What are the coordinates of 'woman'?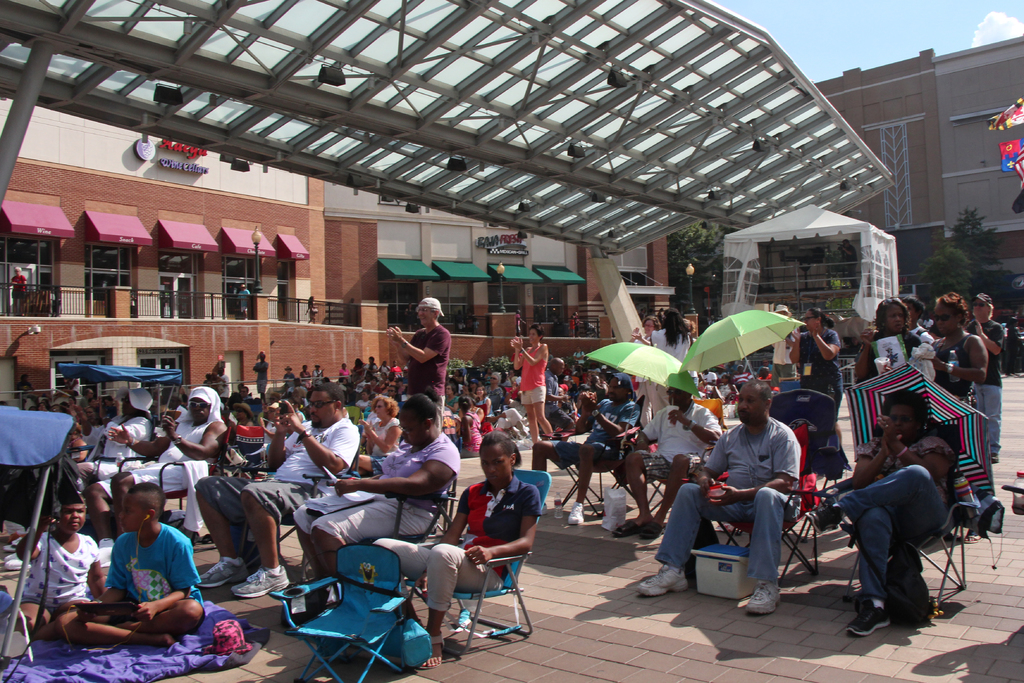
(x1=506, y1=326, x2=553, y2=447).
